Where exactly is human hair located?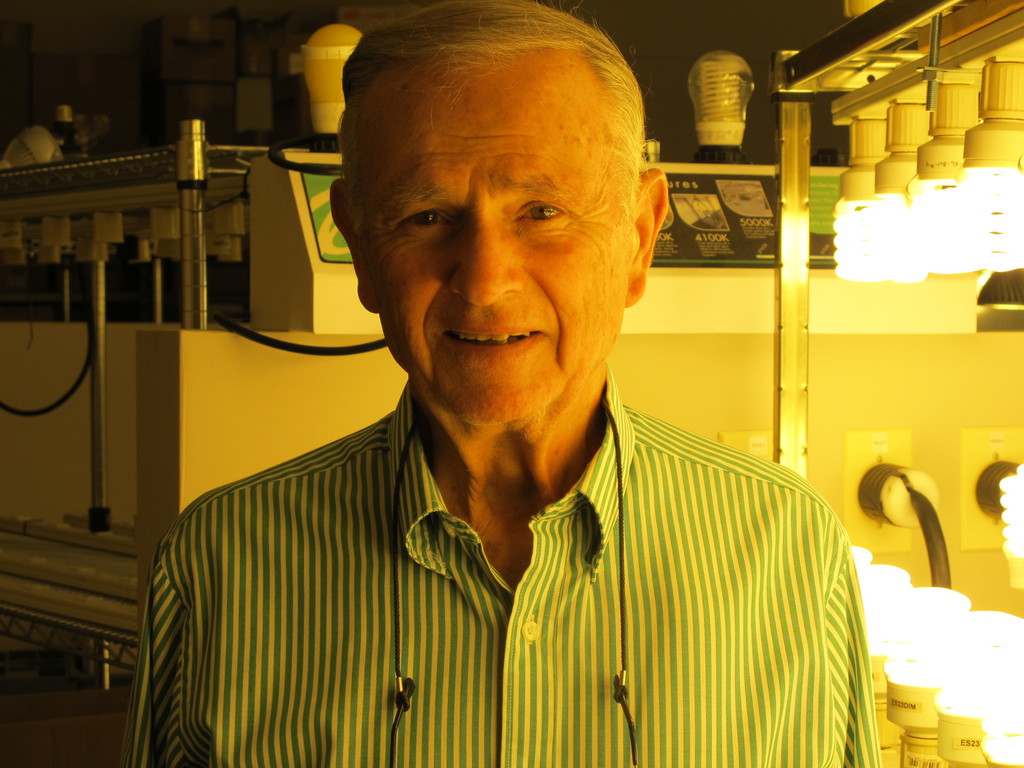
Its bounding box is {"left": 344, "top": 28, "right": 641, "bottom": 238}.
